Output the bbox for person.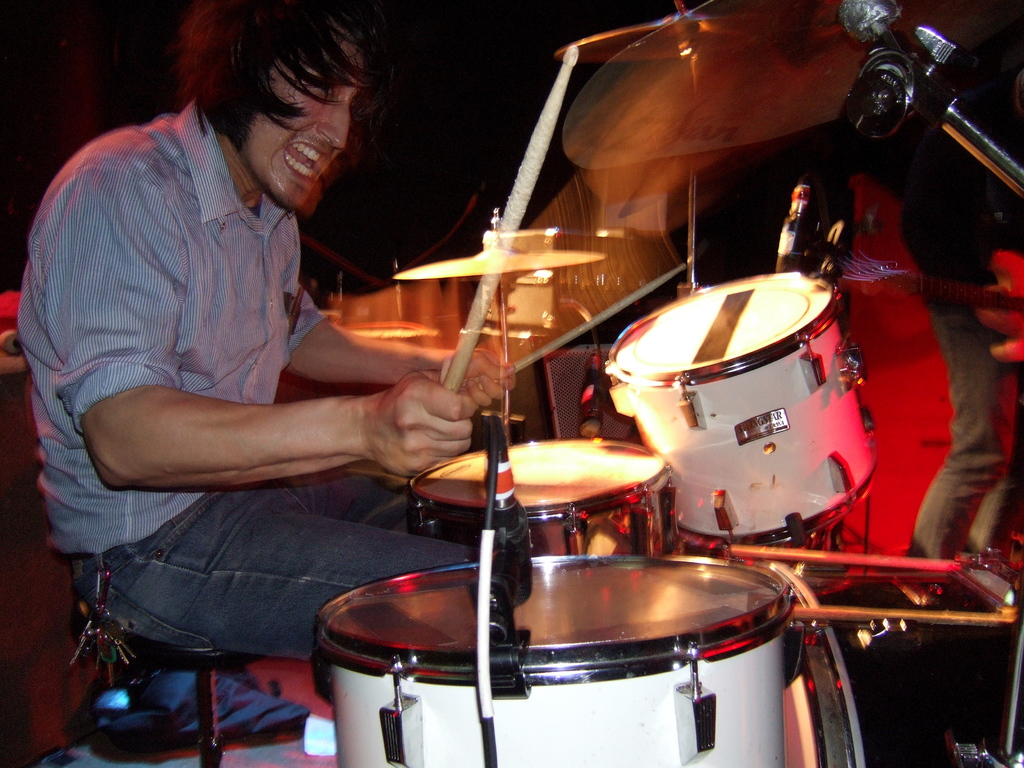
region(896, 54, 1023, 601).
